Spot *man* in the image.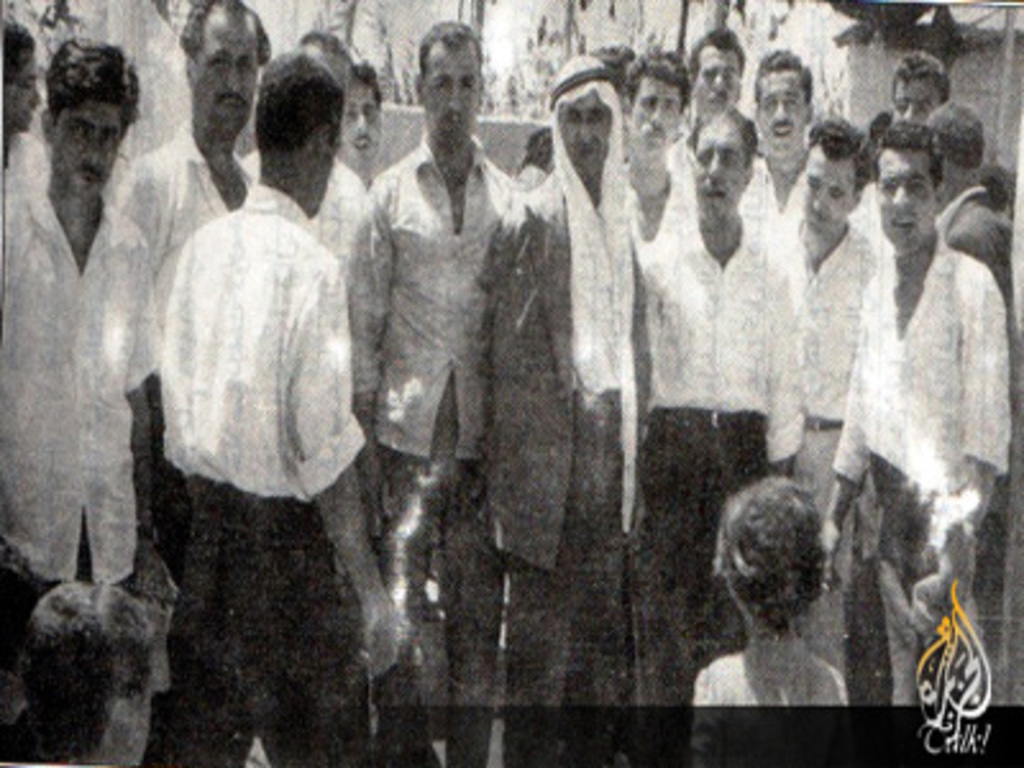
*man* found at pyautogui.locateOnScreen(671, 28, 763, 159).
